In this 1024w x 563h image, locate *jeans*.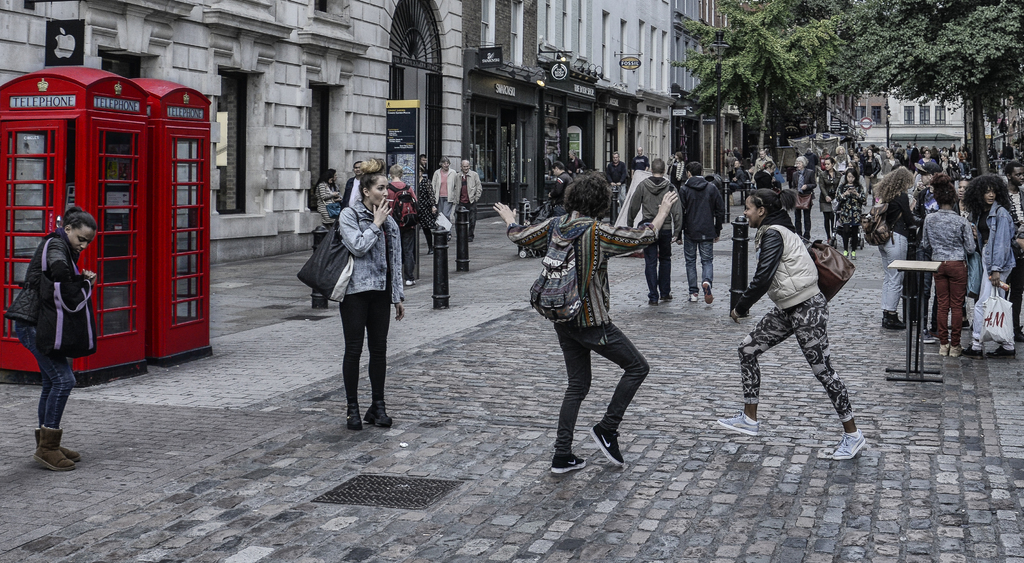
Bounding box: <box>12,317,83,423</box>.
